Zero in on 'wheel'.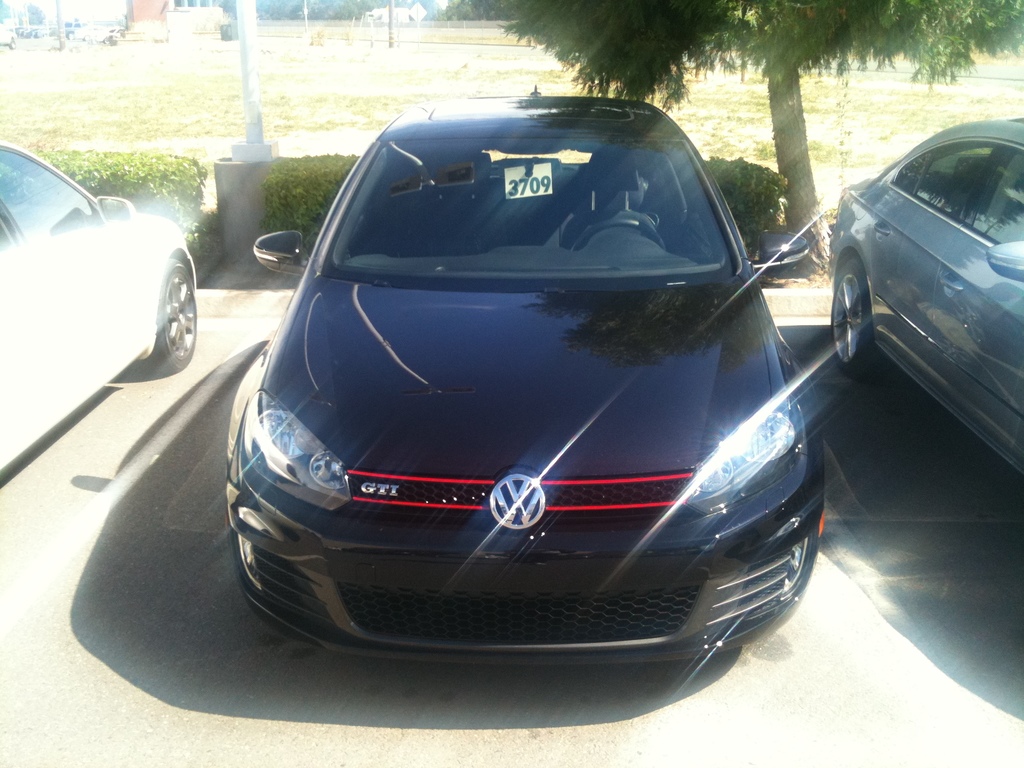
Zeroed in: box(162, 269, 199, 366).
